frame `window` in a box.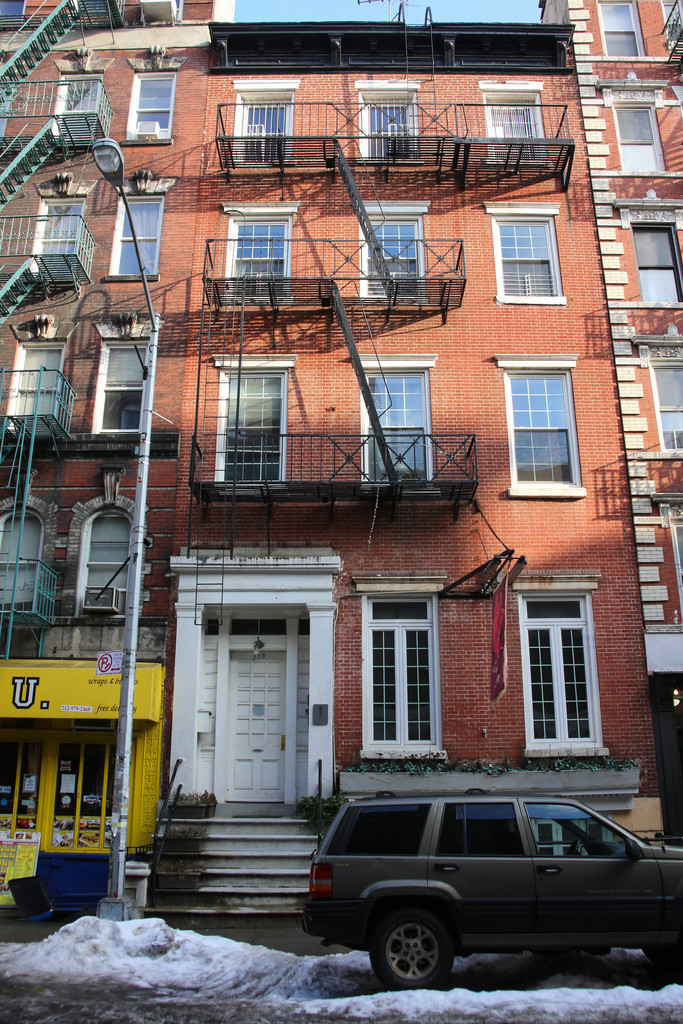
{"x1": 217, "y1": 364, "x2": 288, "y2": 487}.
